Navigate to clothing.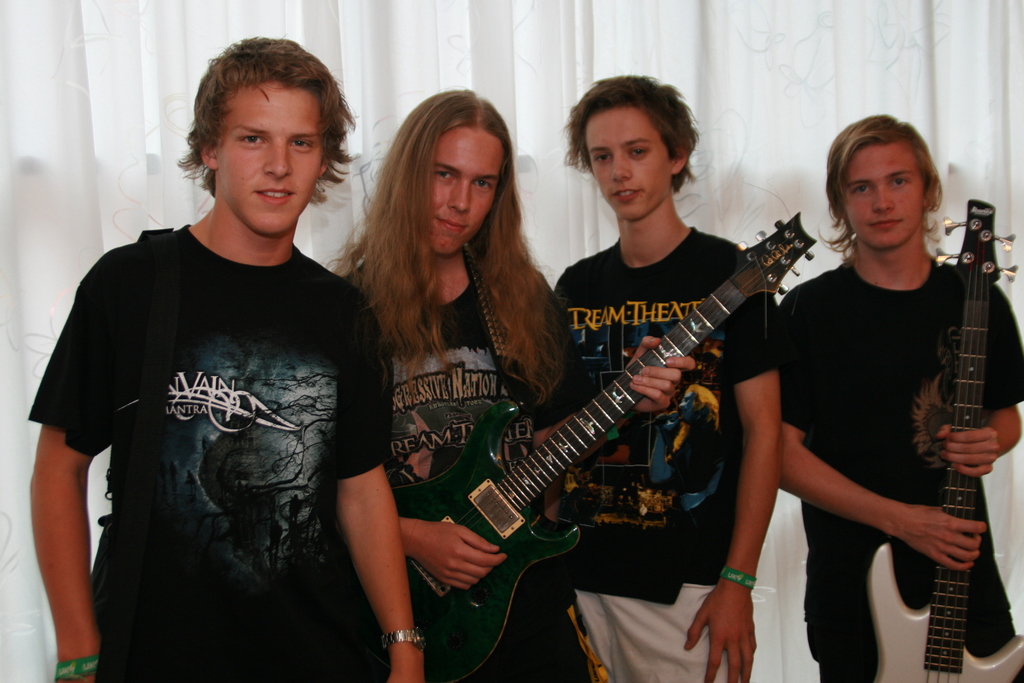
Navigation target: (left=328, top=247, right=614, bottom=682).
